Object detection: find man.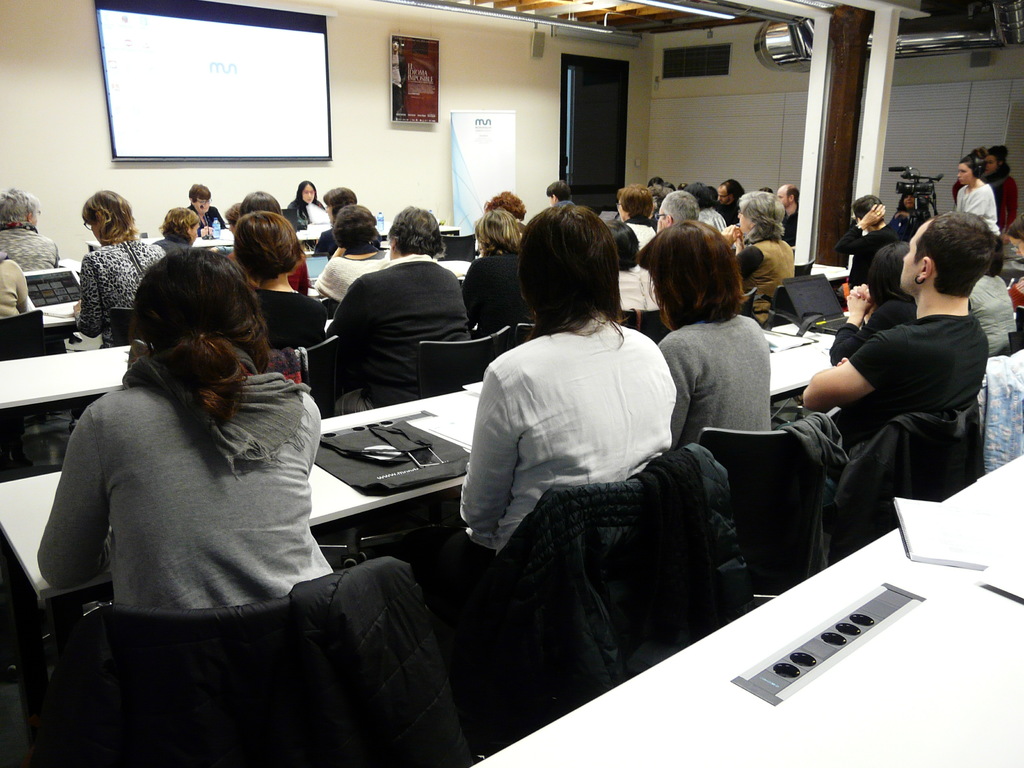
bbox=[776, 186, 799, 245].
